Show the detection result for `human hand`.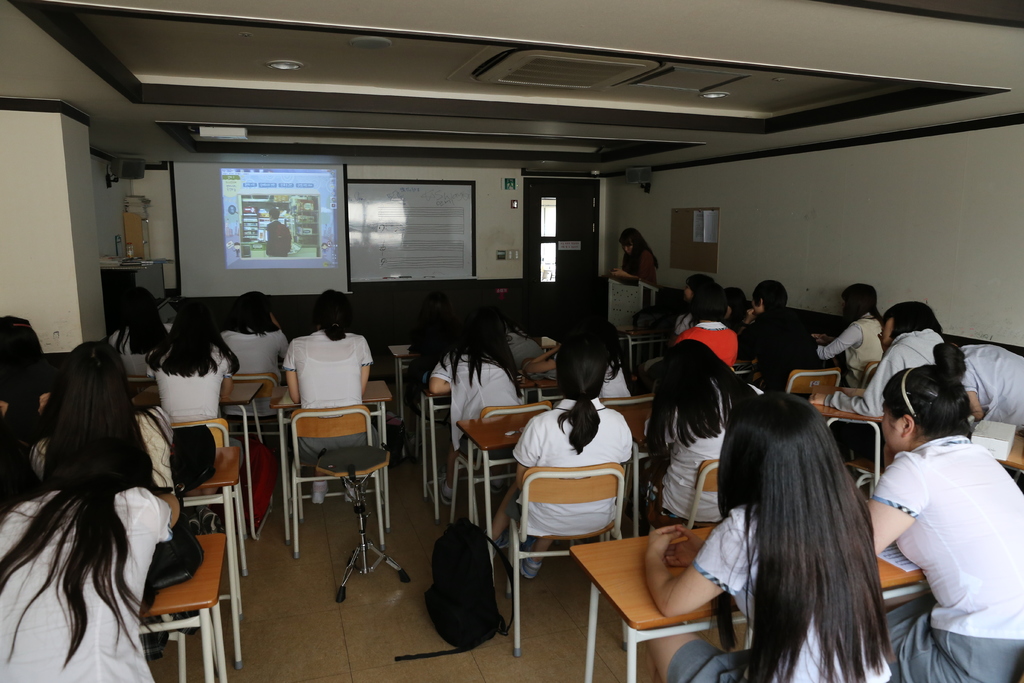
(left=607, top=267, right=623, bottom=278).
